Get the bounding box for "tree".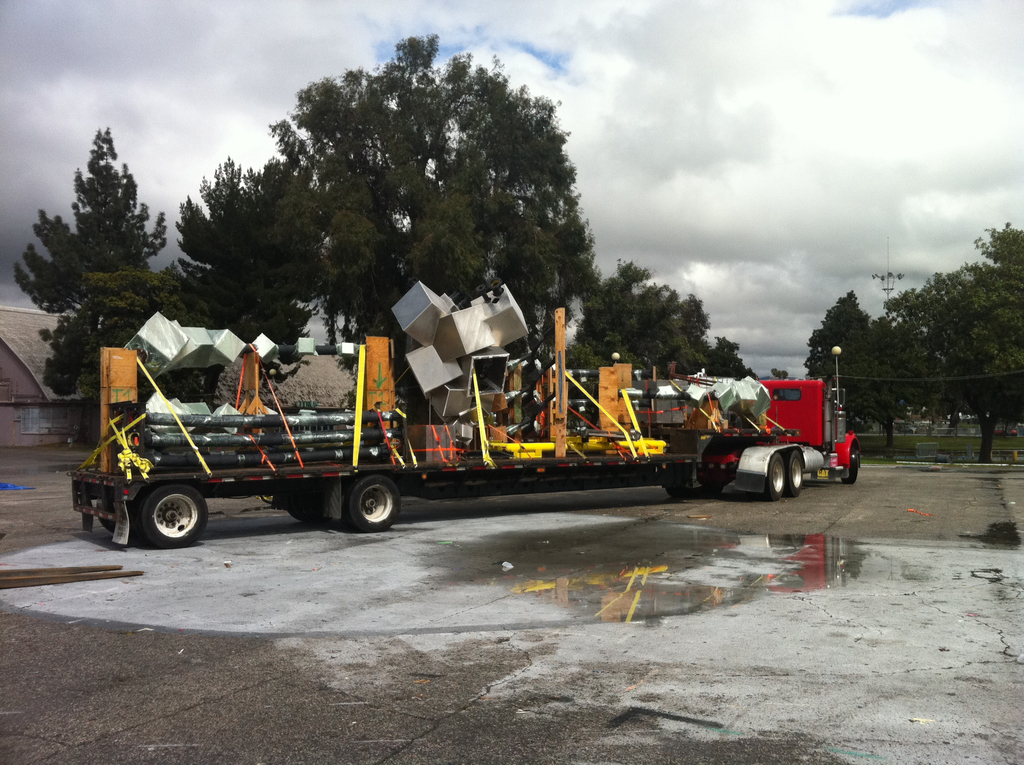
bbox(79, 266, 187, 403).
